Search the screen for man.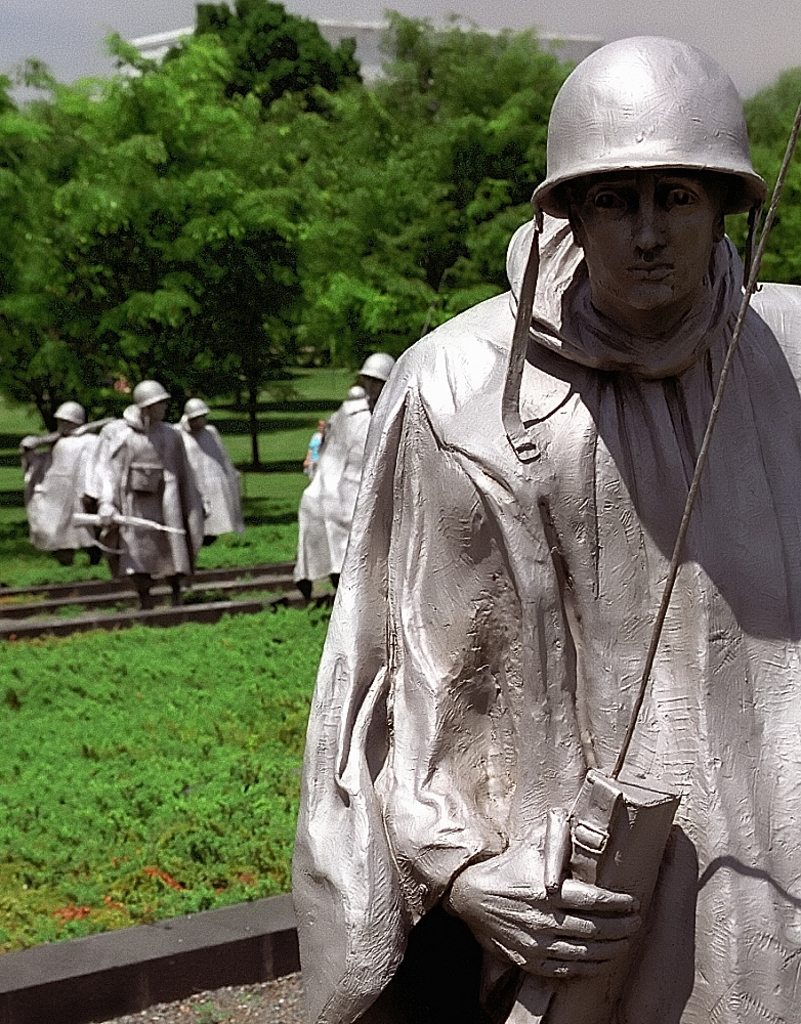
Found at crop(92, 407, 145, 568).
